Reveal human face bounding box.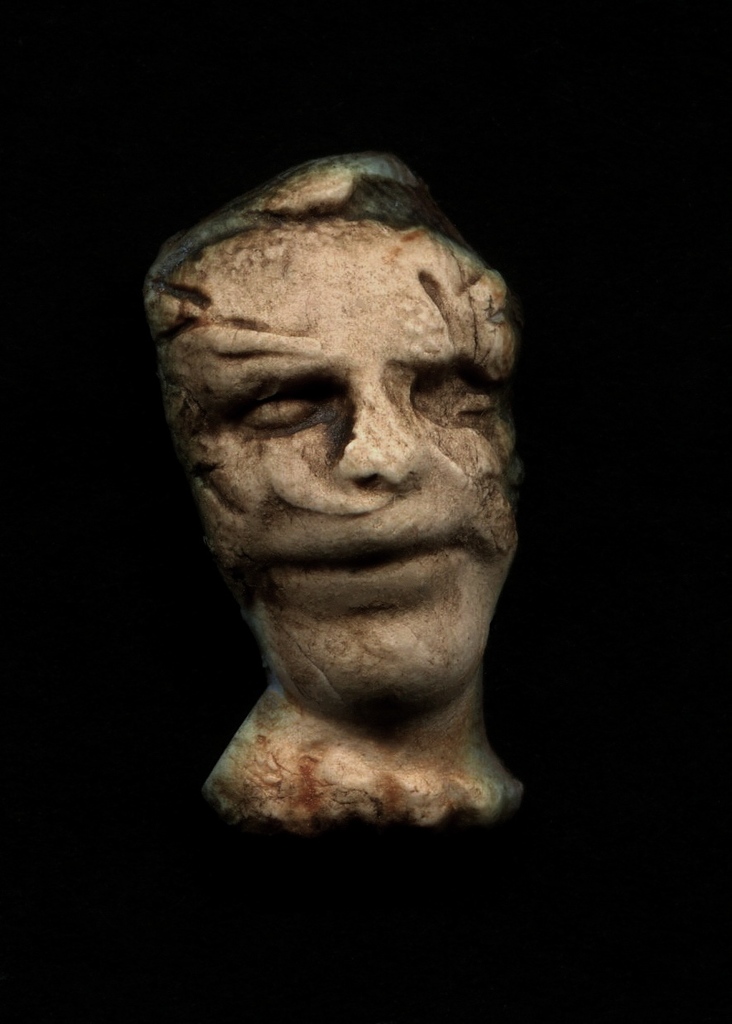
Revealed: [146, 218, 516, 700].
